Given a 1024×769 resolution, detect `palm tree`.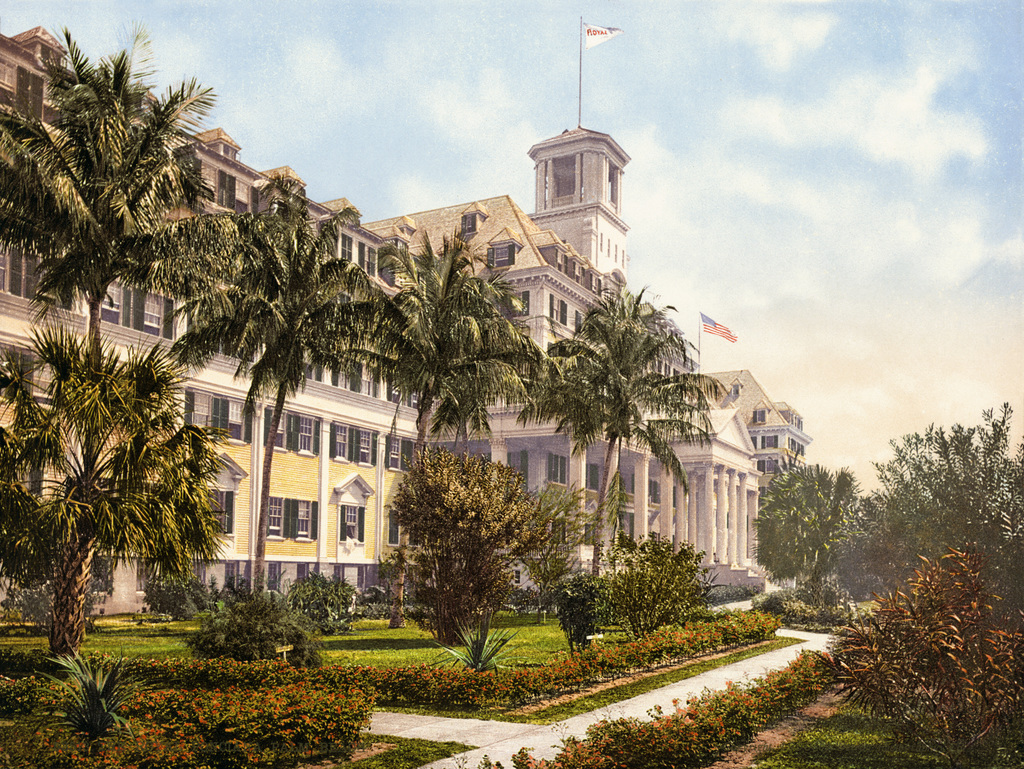
l=544, t=318, r=668, b=455.
